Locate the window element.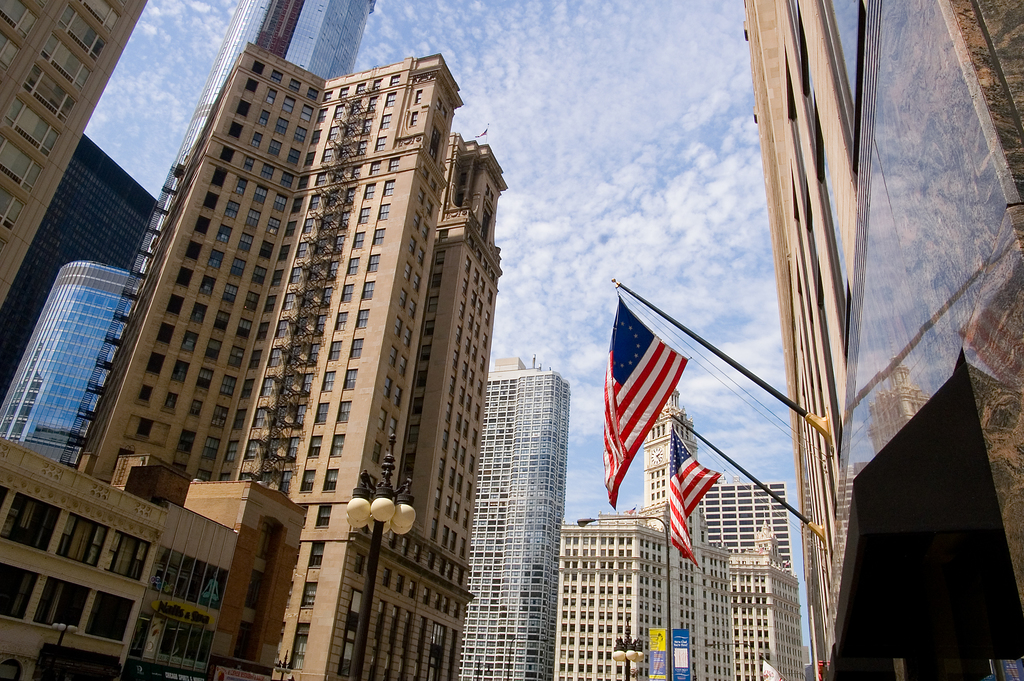
Element bbox: select_region(11, 493, 56, 554).
